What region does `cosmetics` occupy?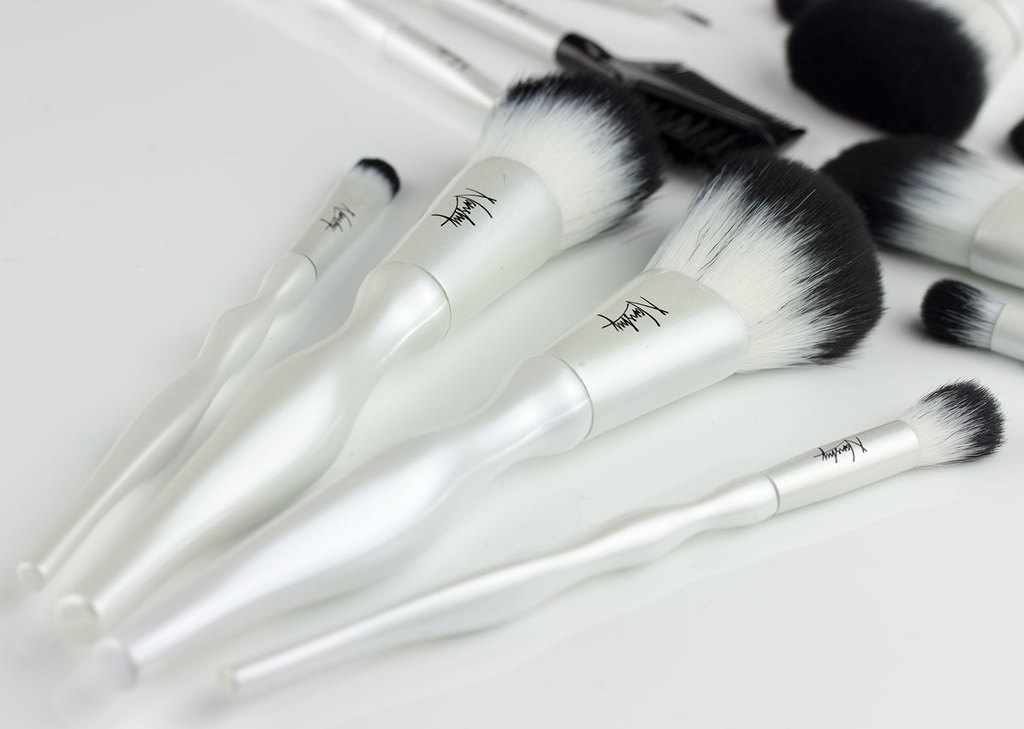
(56,67,674,653).
